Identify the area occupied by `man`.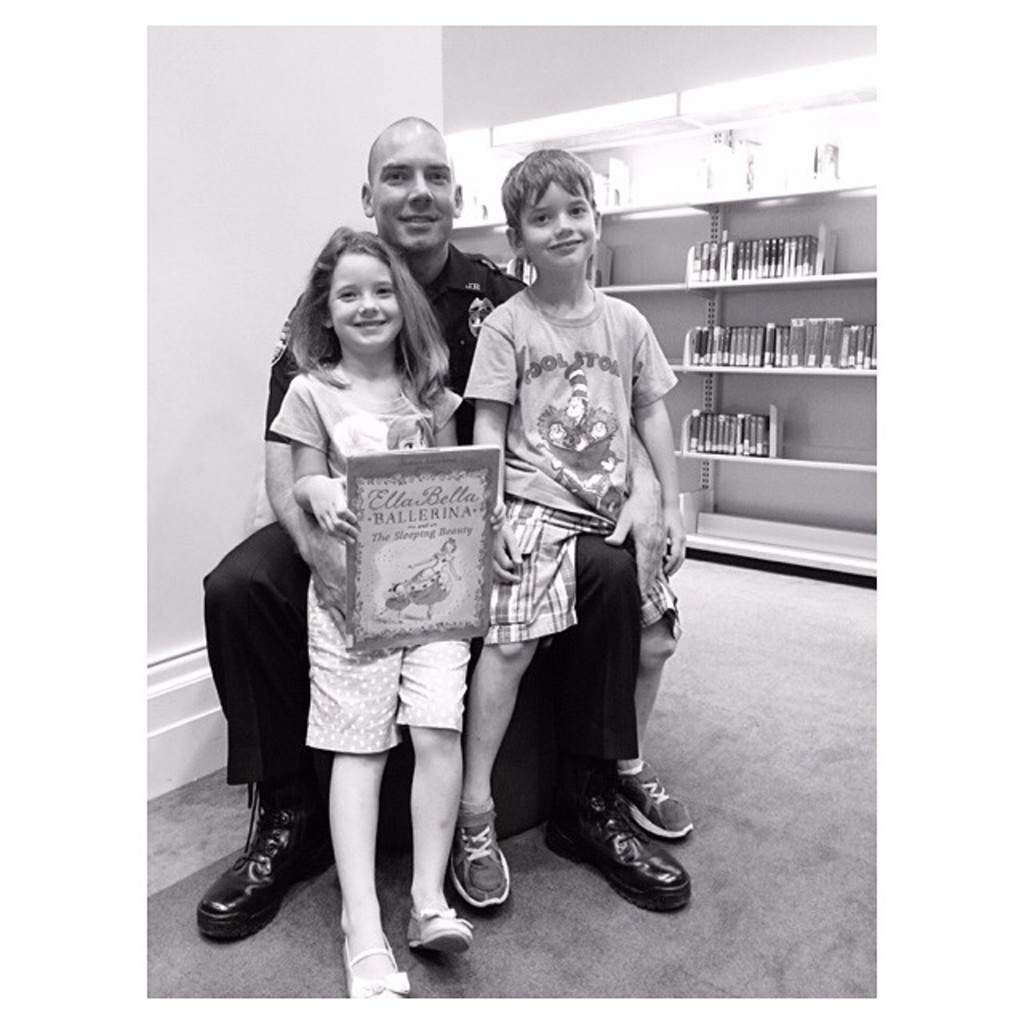
Area: (x1=189, y1=110, x2=694, y2=922).
